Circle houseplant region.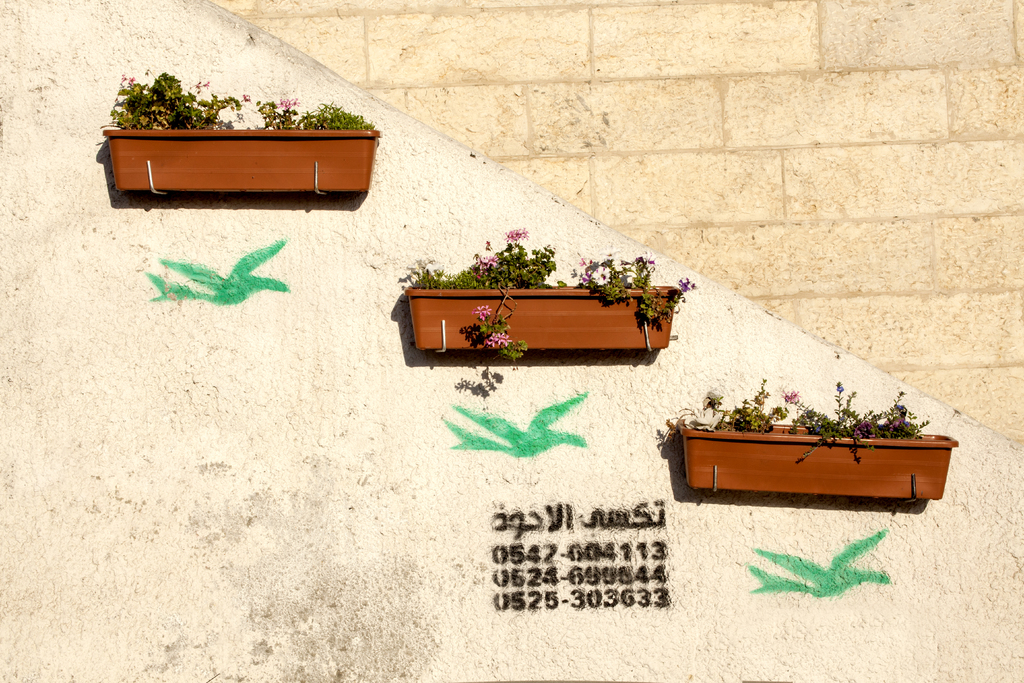
Region: BBox(644, 378, 960, 501).
